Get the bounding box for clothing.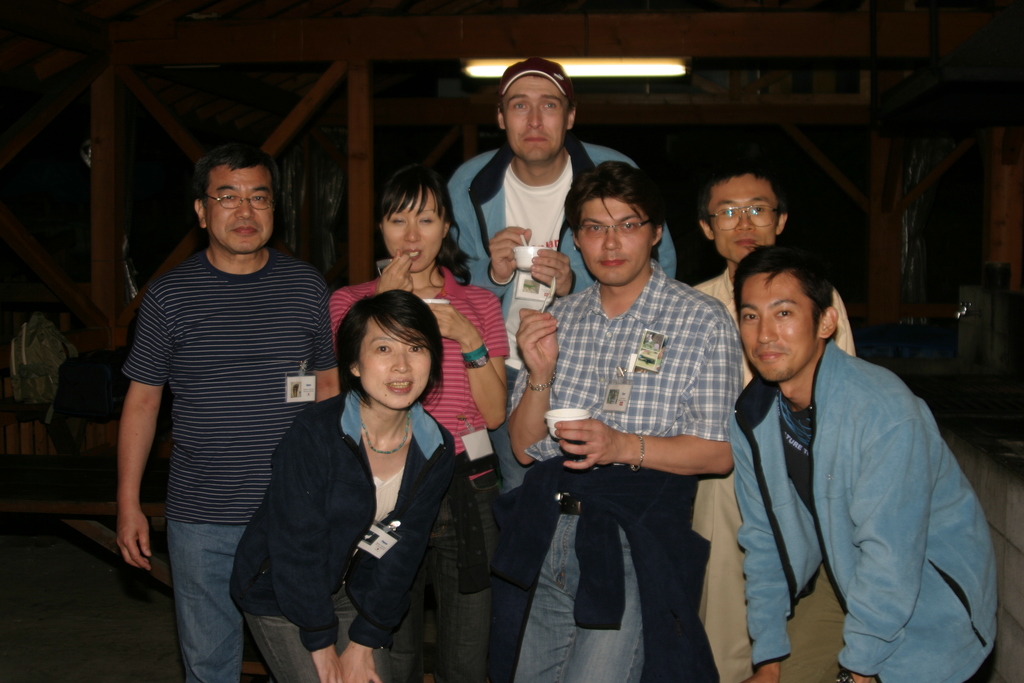
122, 247, 343, 682.
